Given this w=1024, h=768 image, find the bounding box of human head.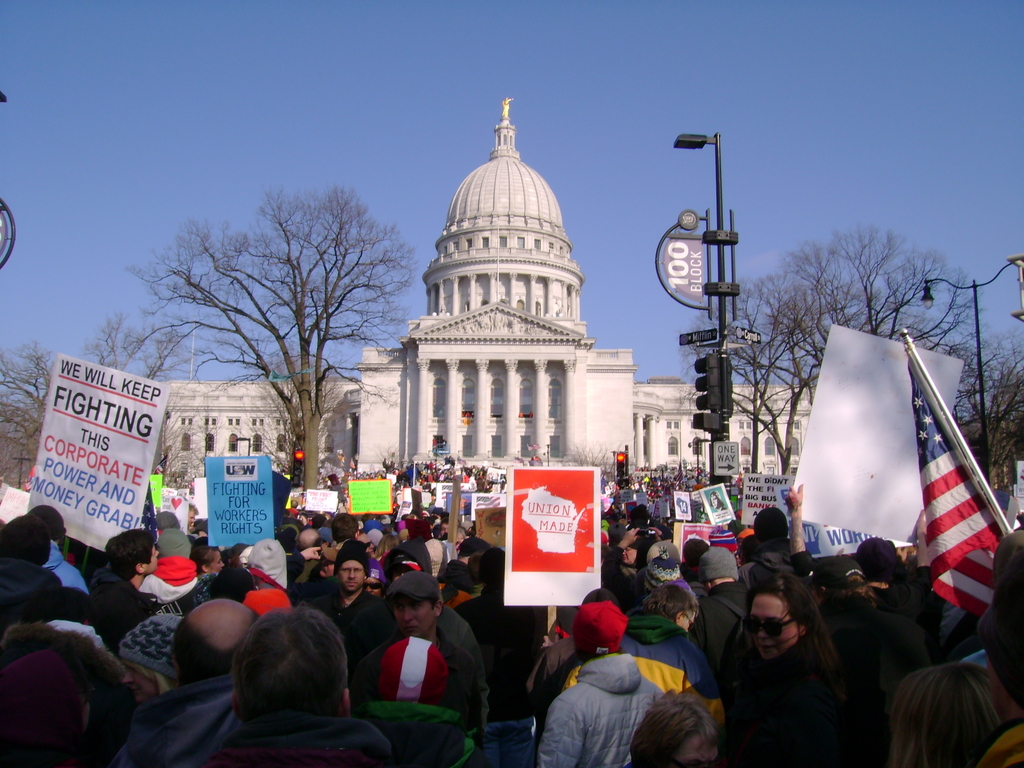
bbox=[334, 547, 371, 596].
